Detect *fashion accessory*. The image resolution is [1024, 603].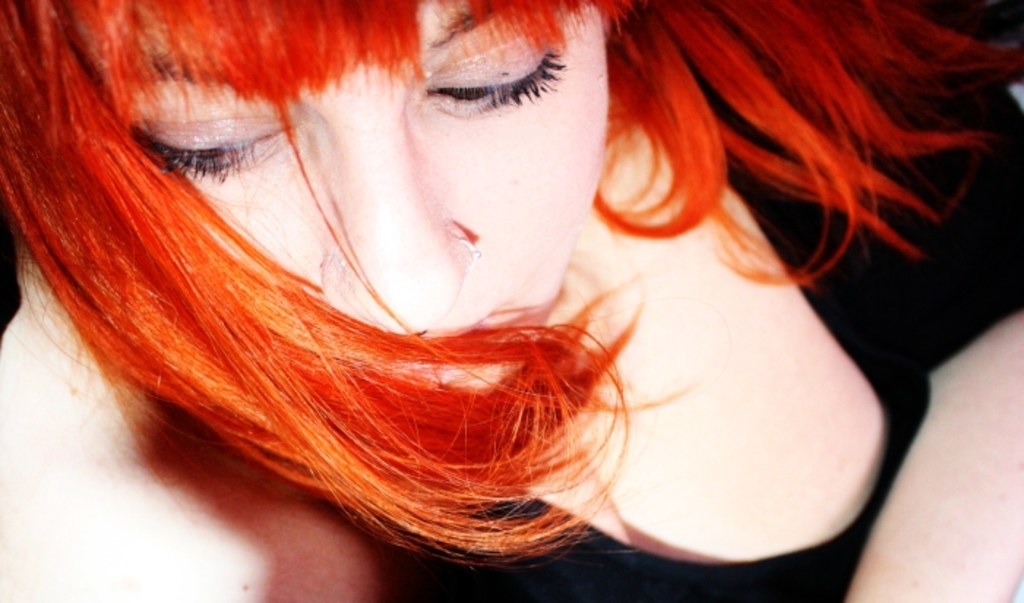
region(453, 239, 481, 268).
